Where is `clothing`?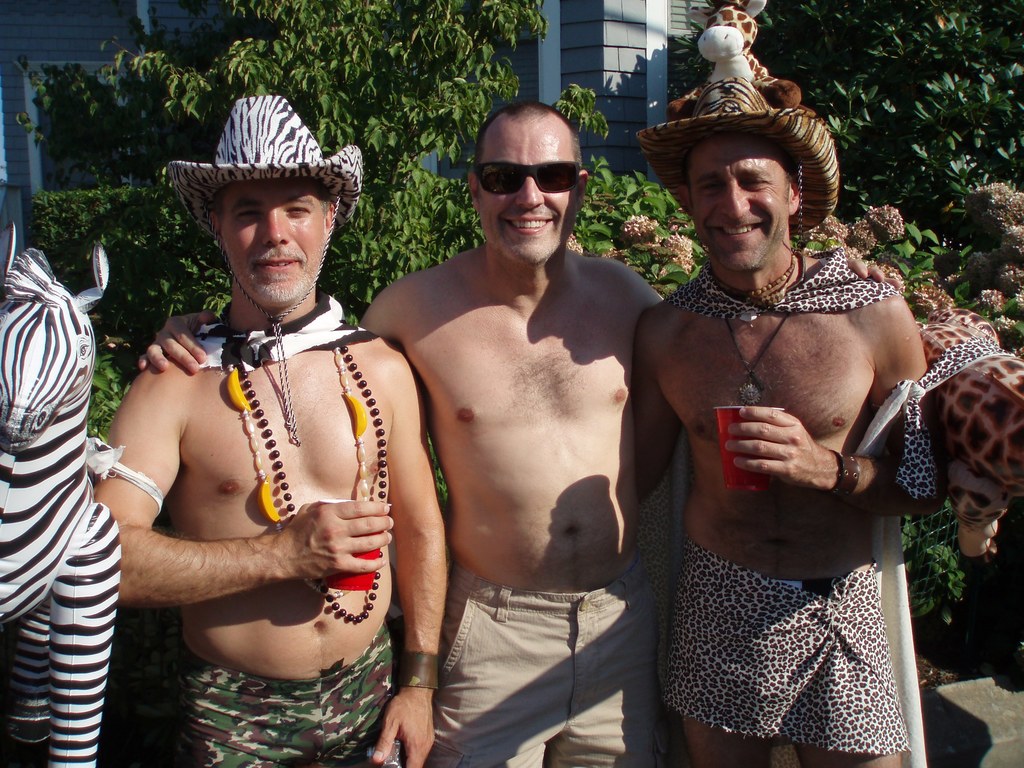
pyautogui.locateOnScreen(168, 649, 399, 767).
